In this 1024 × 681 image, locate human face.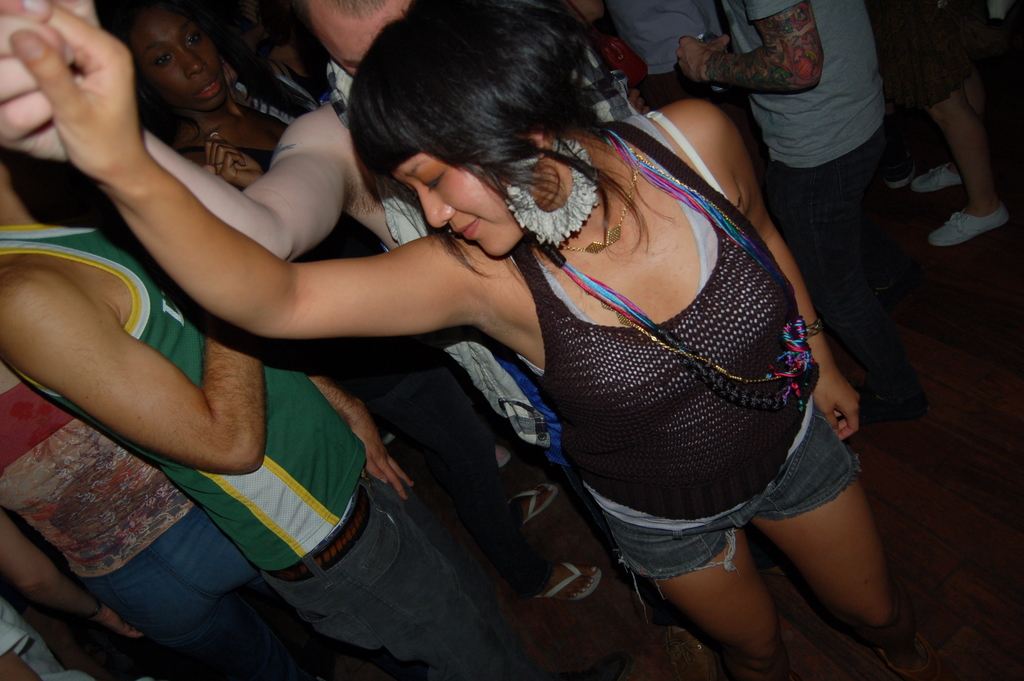
Bounding box: (330,12,408,76).
